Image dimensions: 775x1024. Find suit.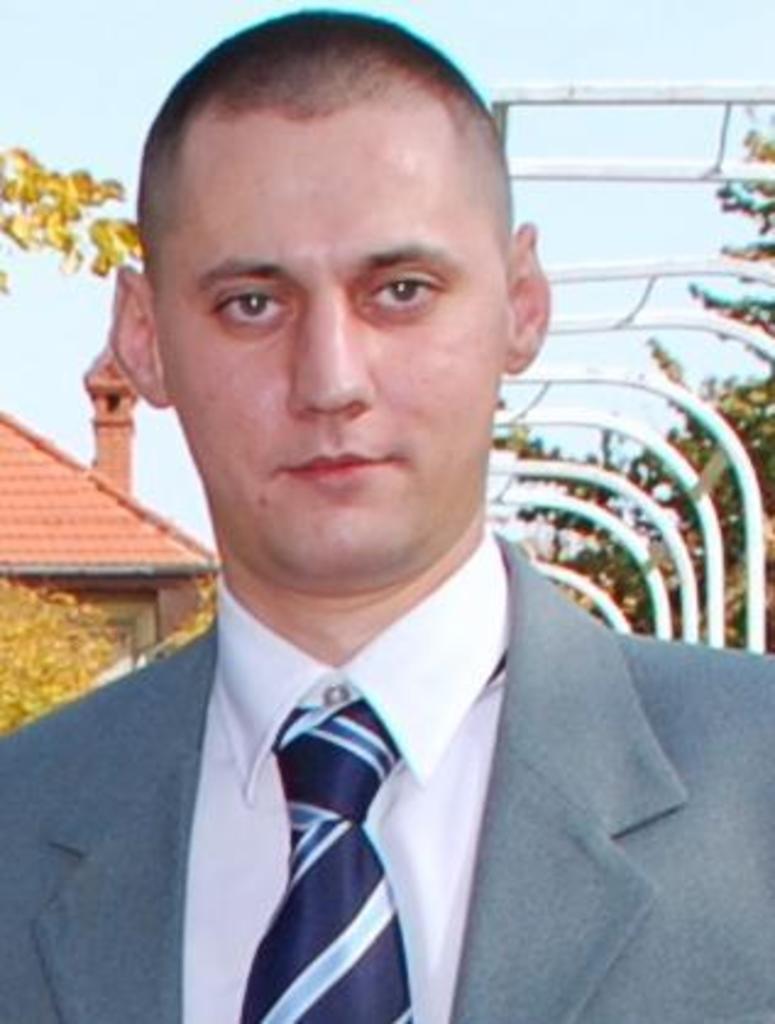
<box>0,533,773,1022</box>.
